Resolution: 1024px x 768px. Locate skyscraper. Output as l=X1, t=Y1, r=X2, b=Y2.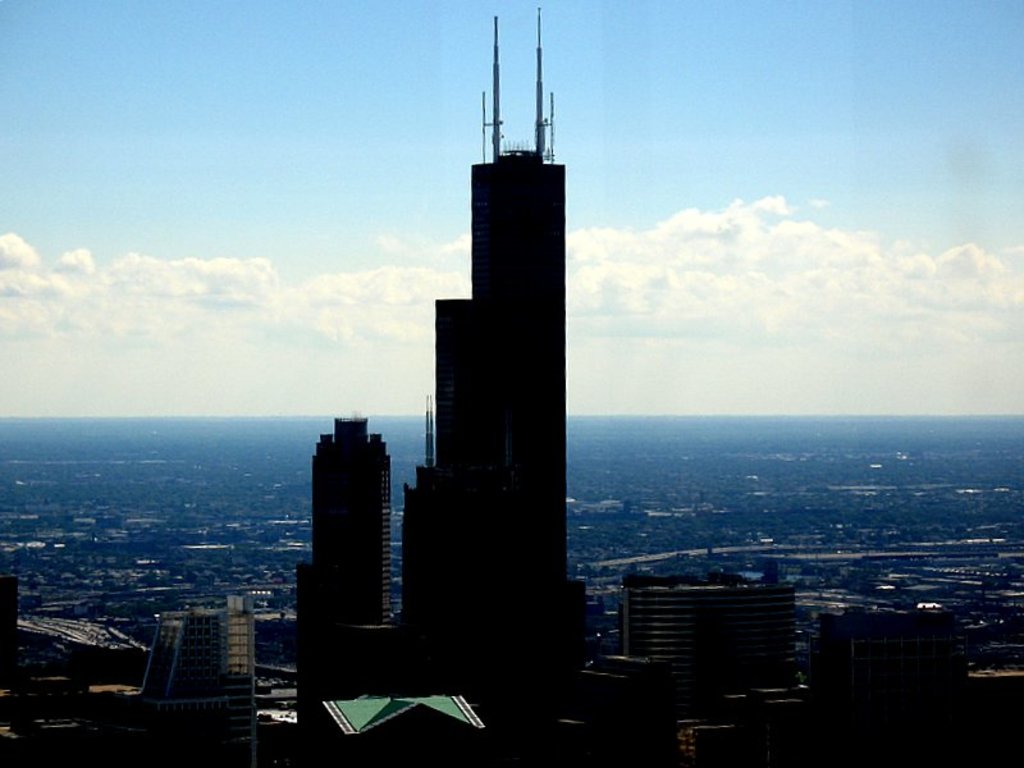
l=623, t=573, r=819, b=722.
